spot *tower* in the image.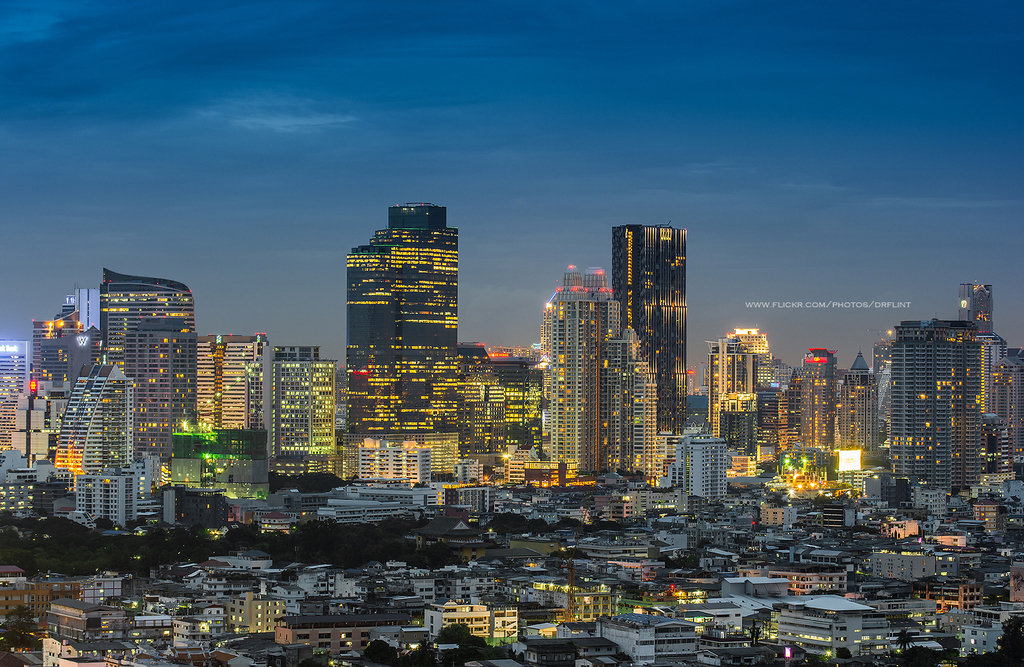
*tower* found at Rect(41, 345, 129, 478).
